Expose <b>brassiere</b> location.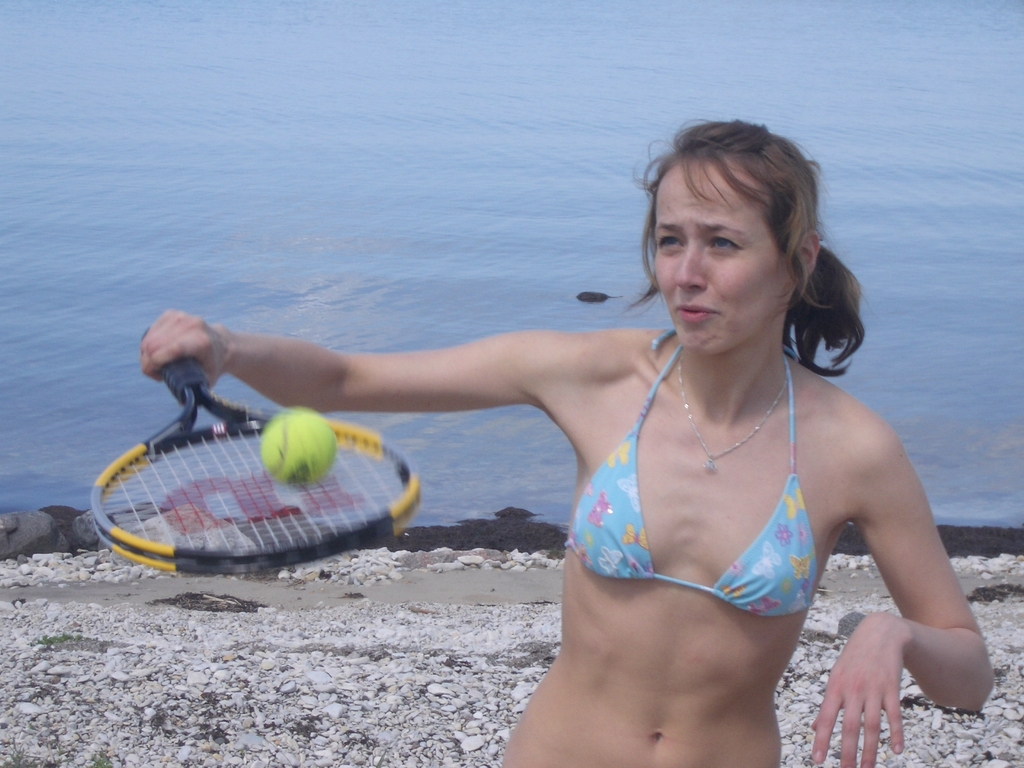
Exposed at x1=597, y1=300, x2=854, y2=678.
